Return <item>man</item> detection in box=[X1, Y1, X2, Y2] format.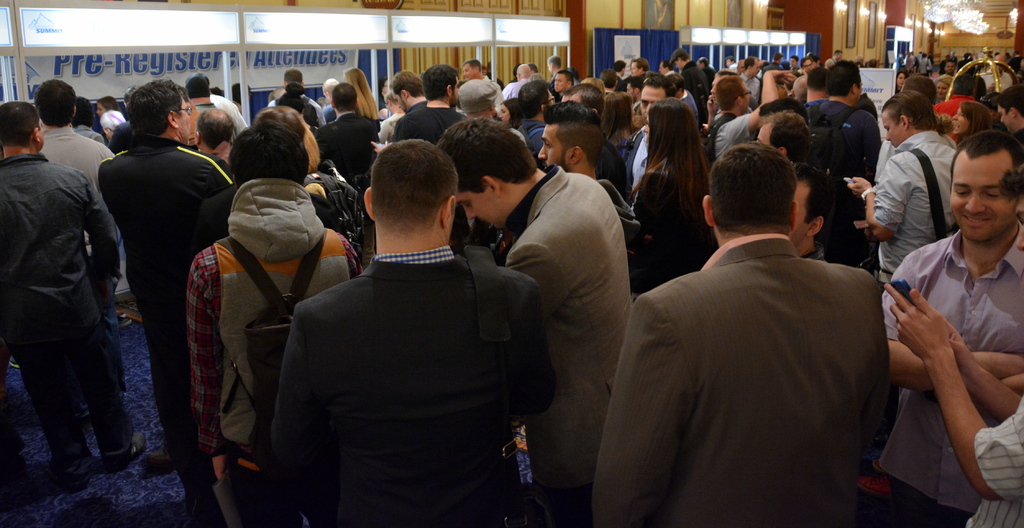
box=[991, 50, 1005, 63].
